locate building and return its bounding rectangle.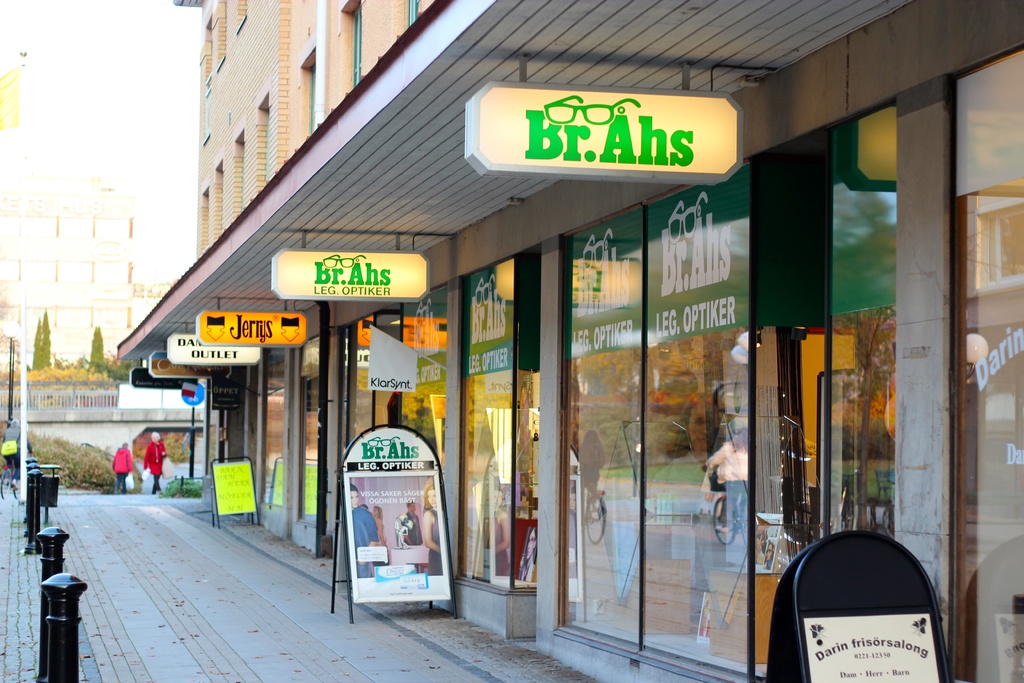
(0, 165, 152, 375).
